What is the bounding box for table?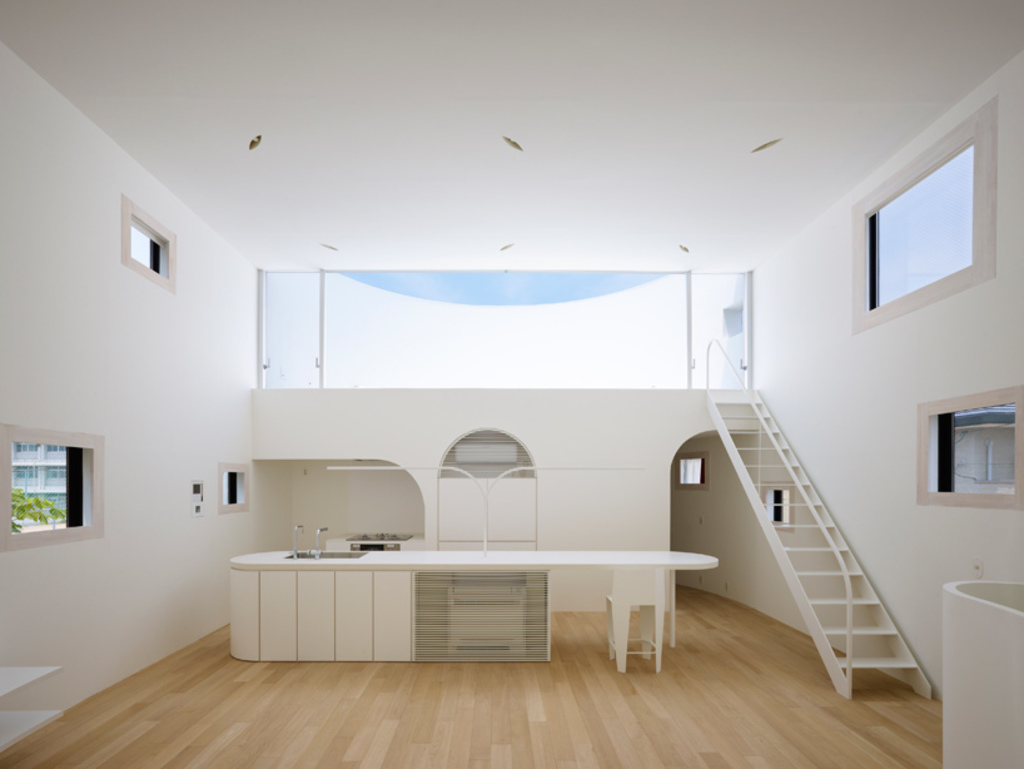
(x1=209, y1=534, x2=722, y2=694).
